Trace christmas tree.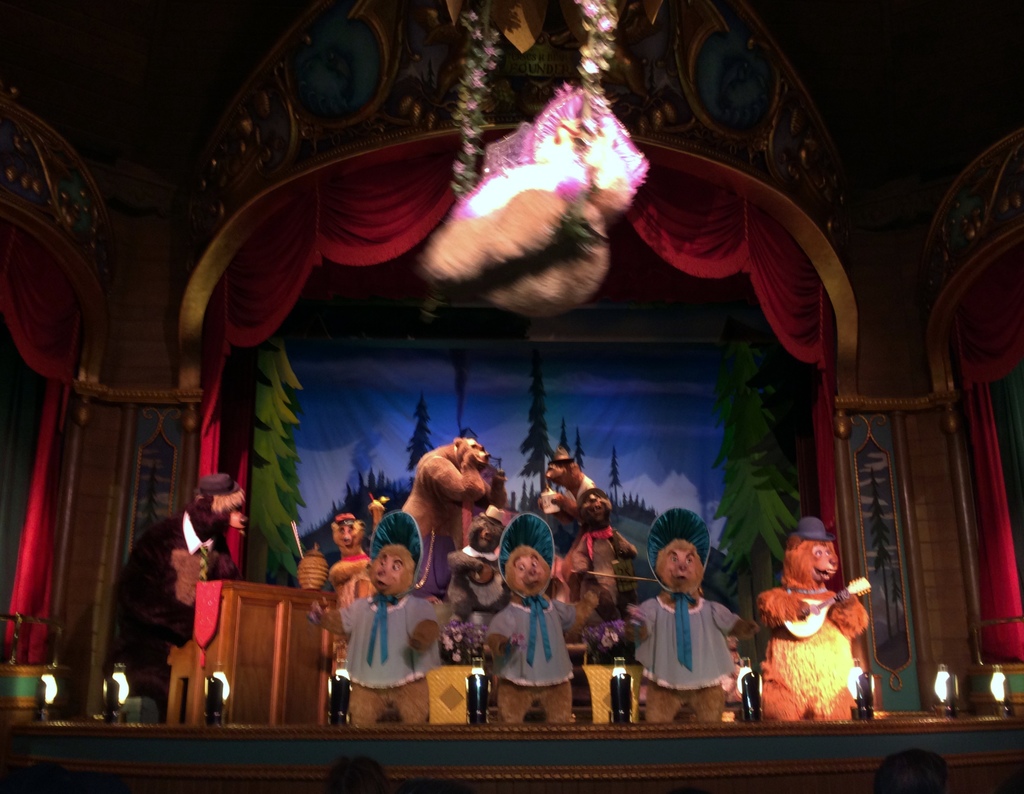
Traced to (left=516, top=363, right=564, bottom=504).
